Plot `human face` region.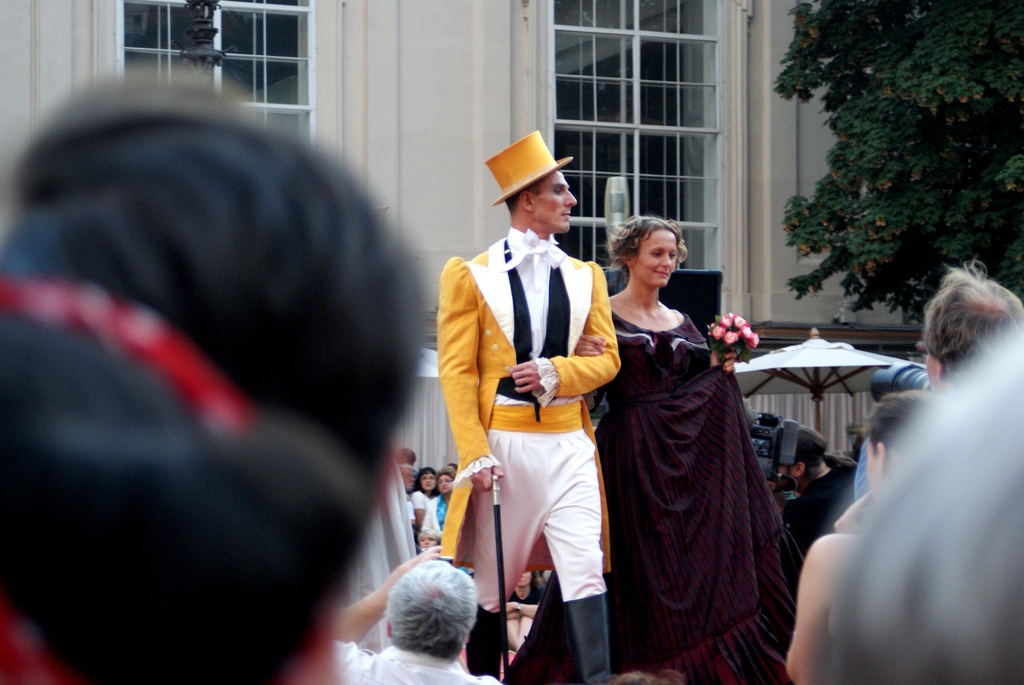
Plotted at bbox(418, 539, 436, 549).
